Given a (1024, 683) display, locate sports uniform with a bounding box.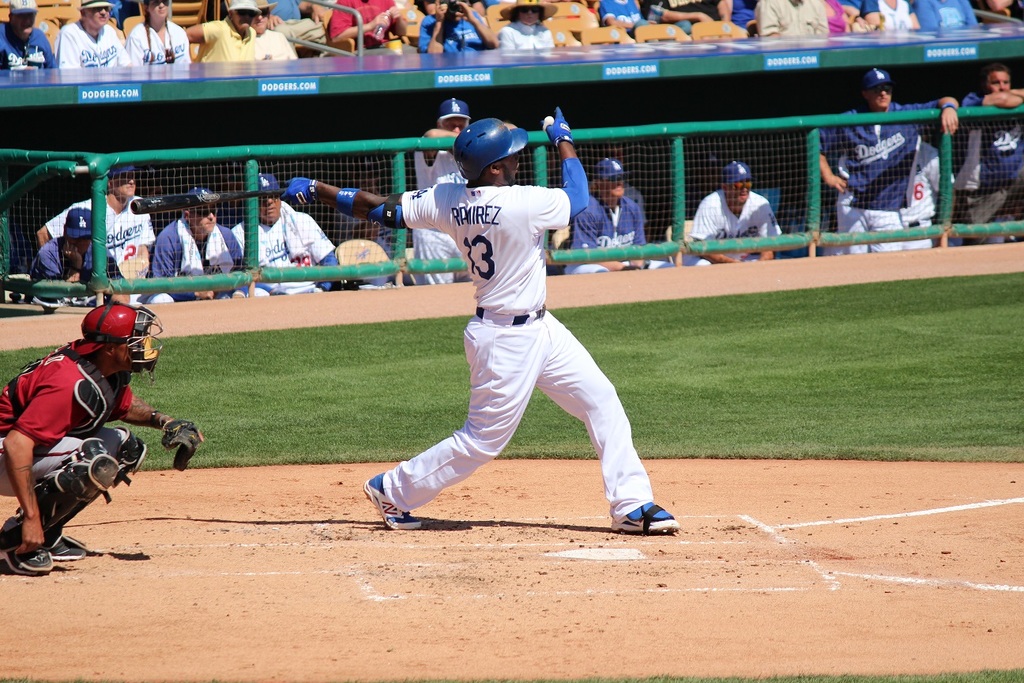
Located: Rect(156, 208, 247, 285).
